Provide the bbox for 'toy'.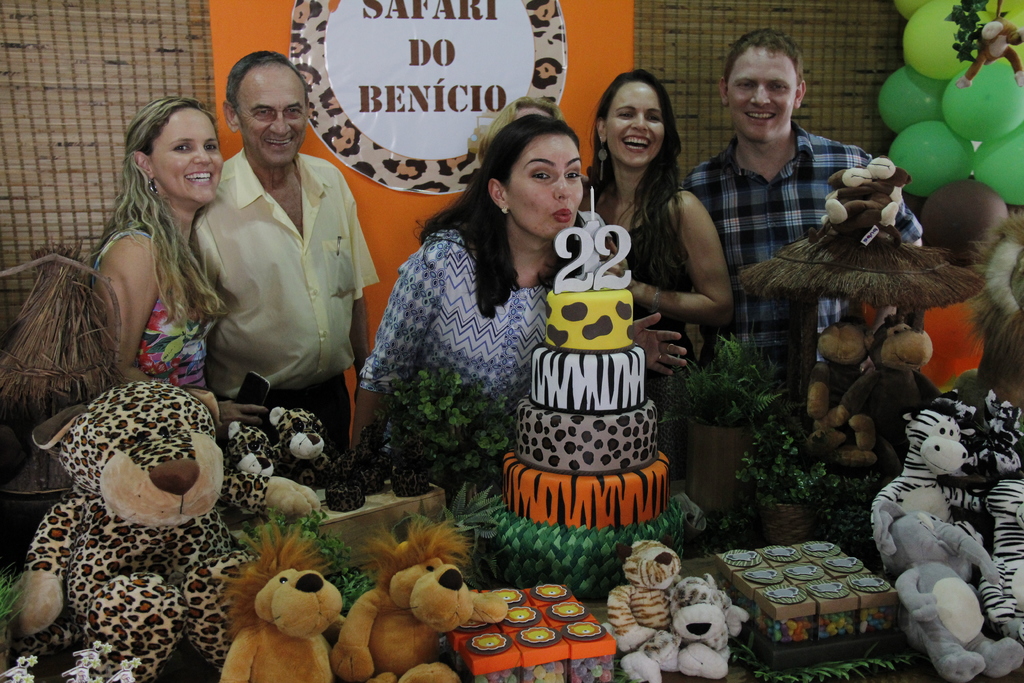
{"left": 845, "top": 315, "right": 945, "bottom": 464}.
